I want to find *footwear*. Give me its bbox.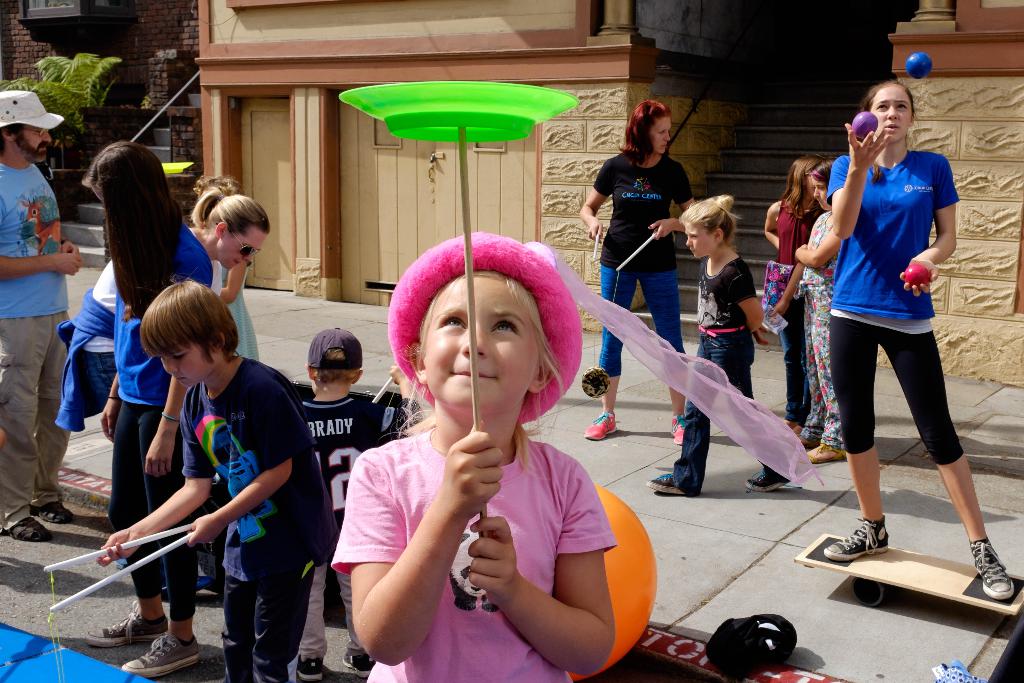
rect(586, 408, 618, 441).
